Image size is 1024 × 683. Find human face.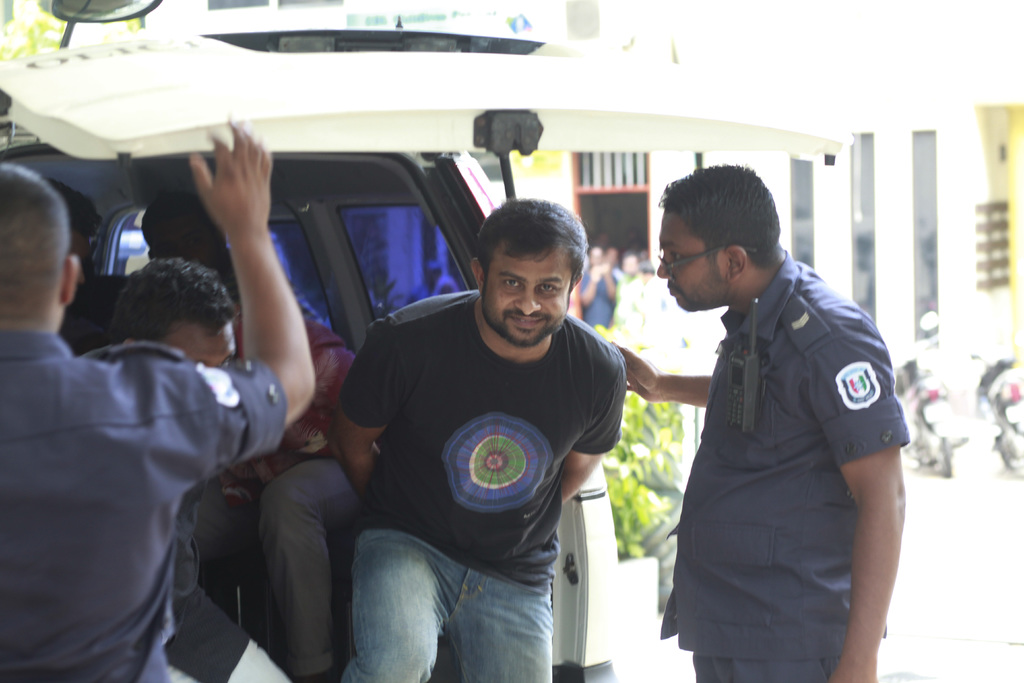
164/330/234/365.
